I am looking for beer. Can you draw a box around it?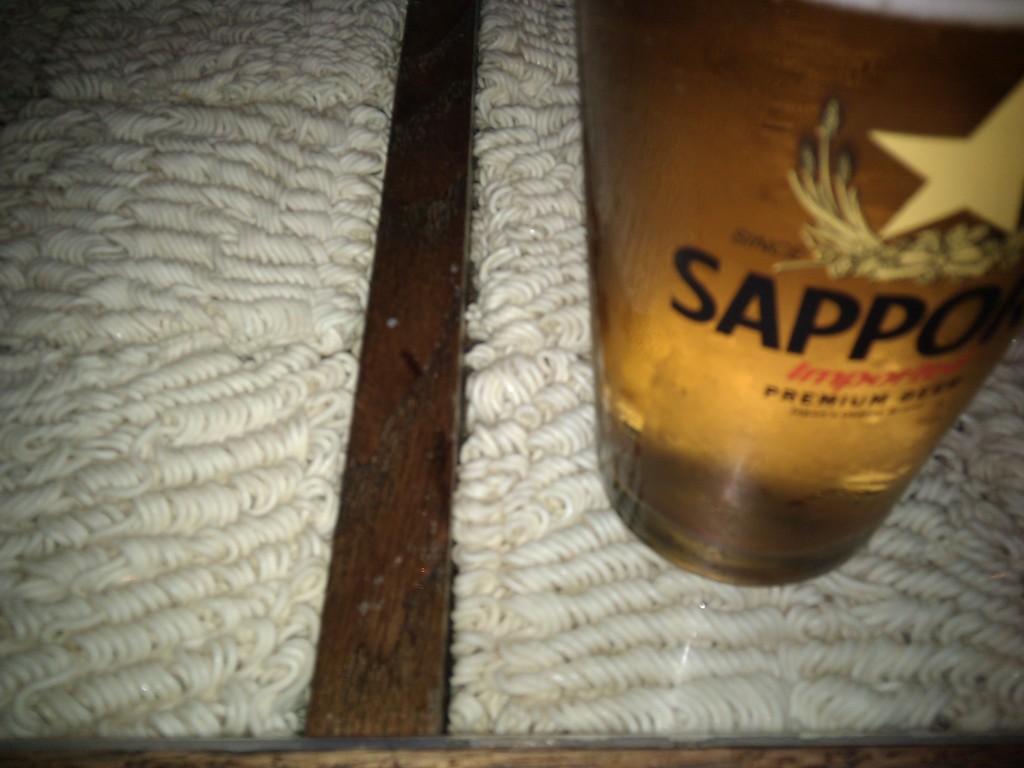
Sure, the bounding box is [x1=557, y1=29, x2=996, y2=574].
